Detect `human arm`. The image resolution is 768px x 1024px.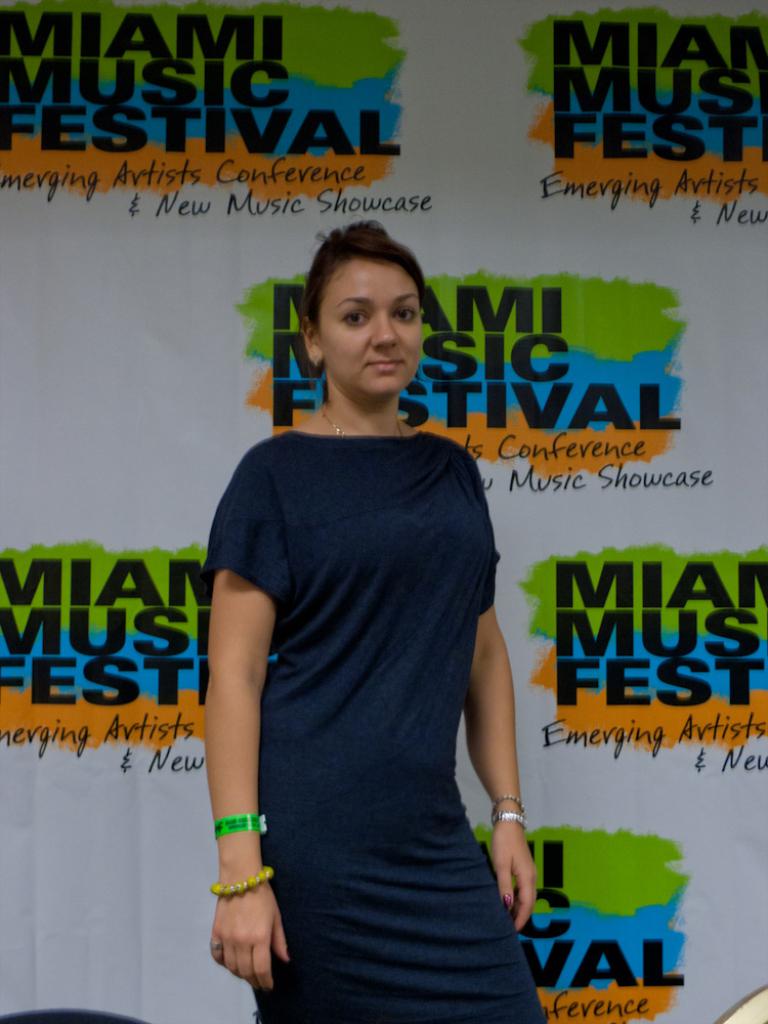
bbox(462, 562, 539, 933).
